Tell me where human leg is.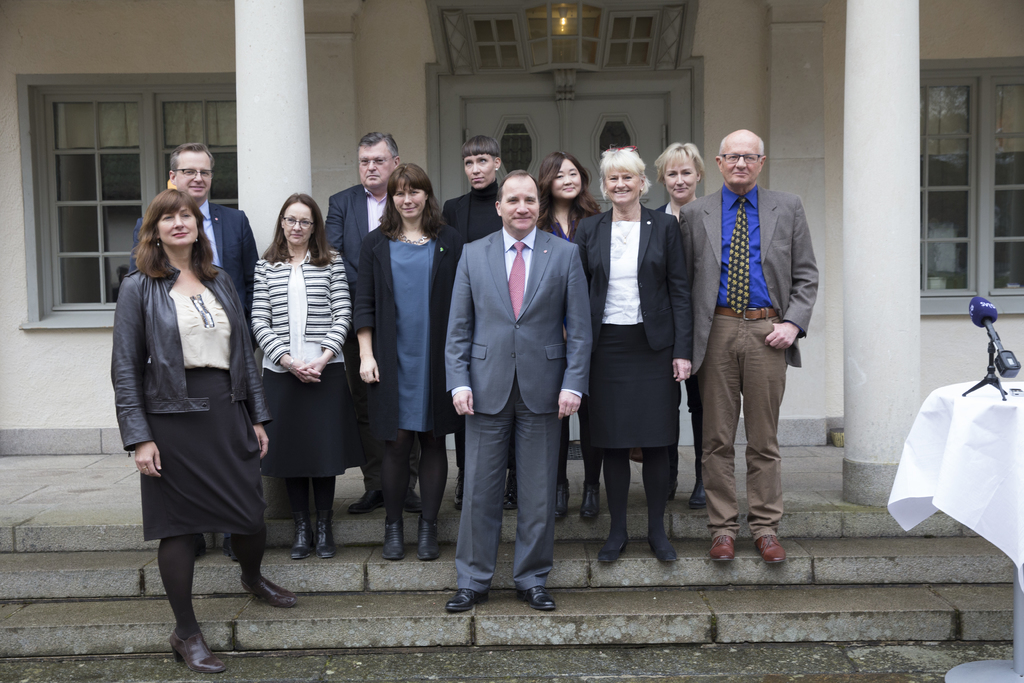
human leg is at <bbox>157, 415, 227, 667</bbox>.
